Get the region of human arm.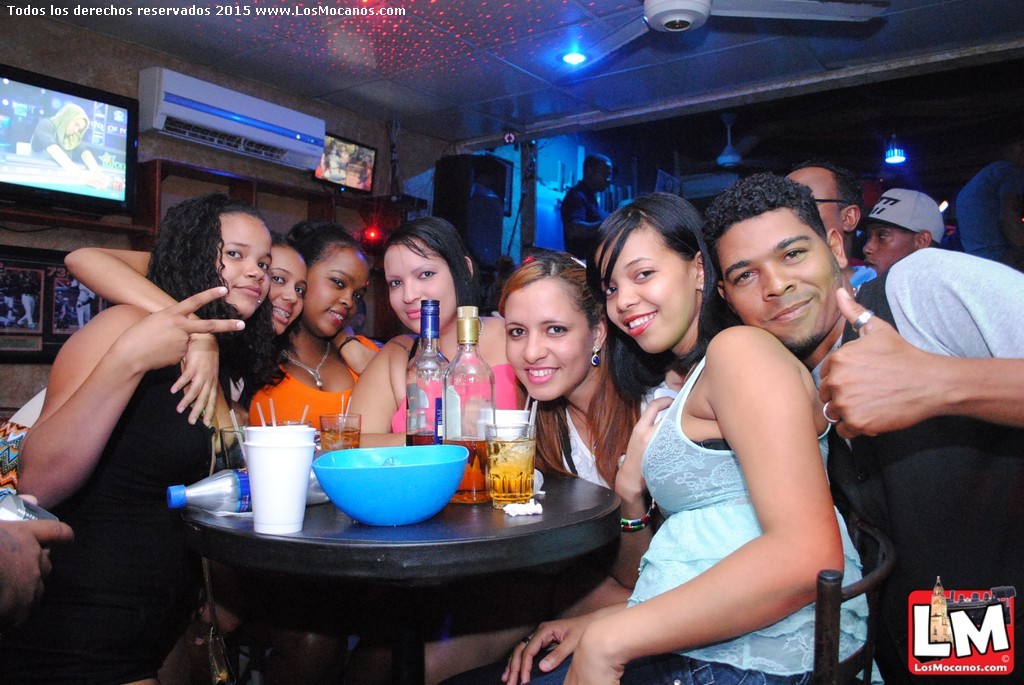
box=[63, 244, 222, 427].
